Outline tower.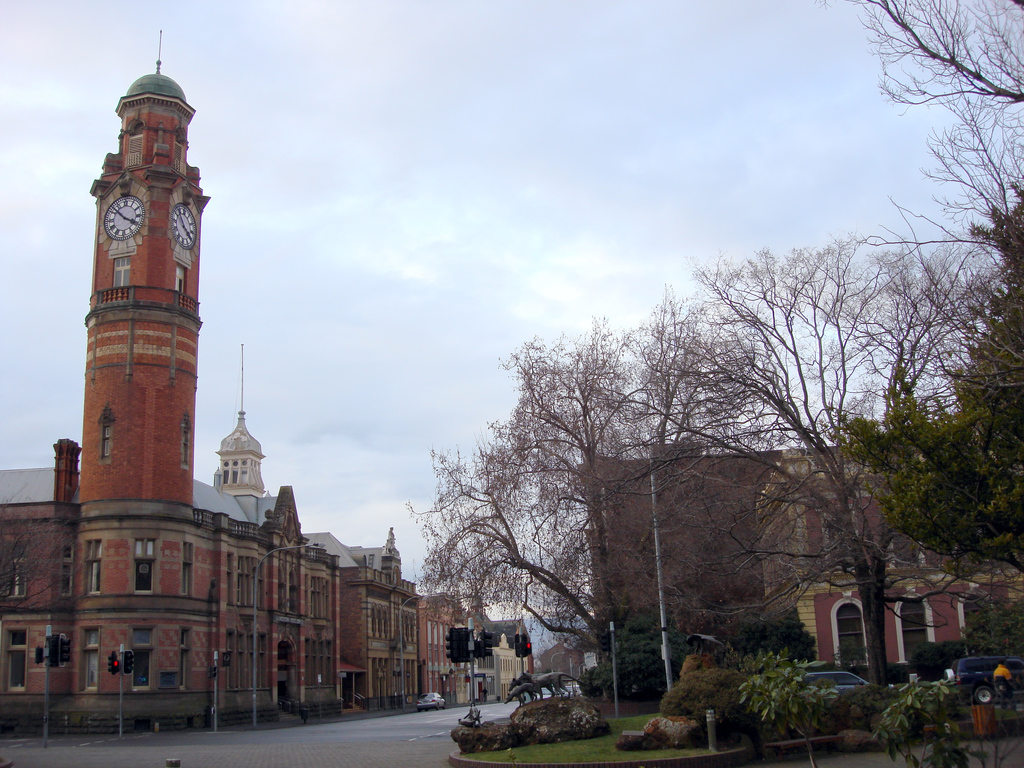
Outline: left=204, top=404, right=269, bottom=494.
